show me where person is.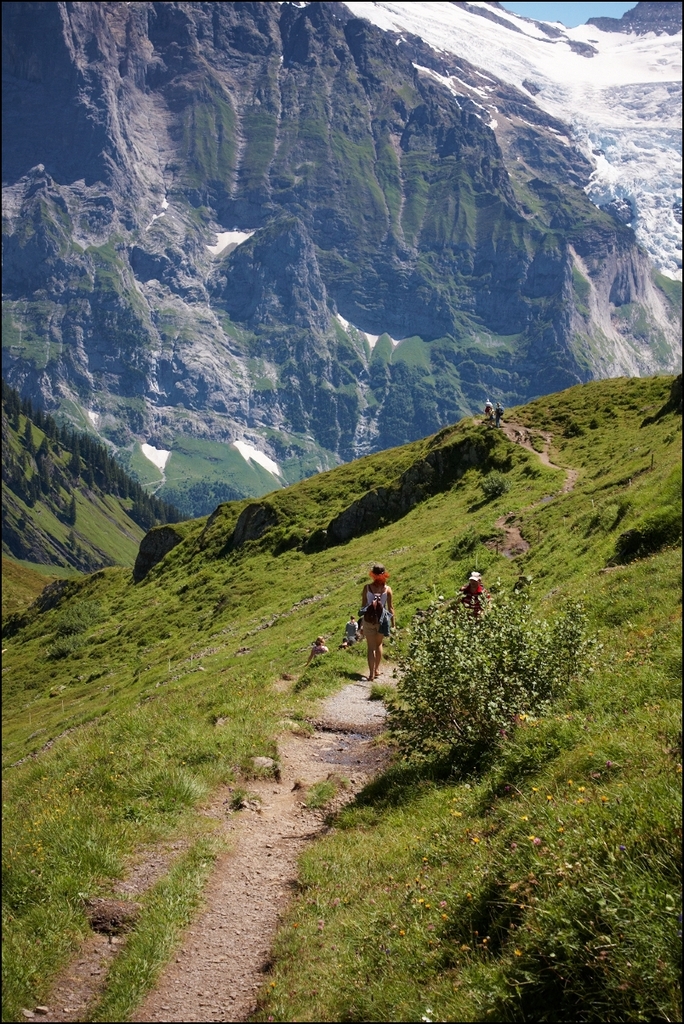
person is at rect(359, 568, 390, 681).
